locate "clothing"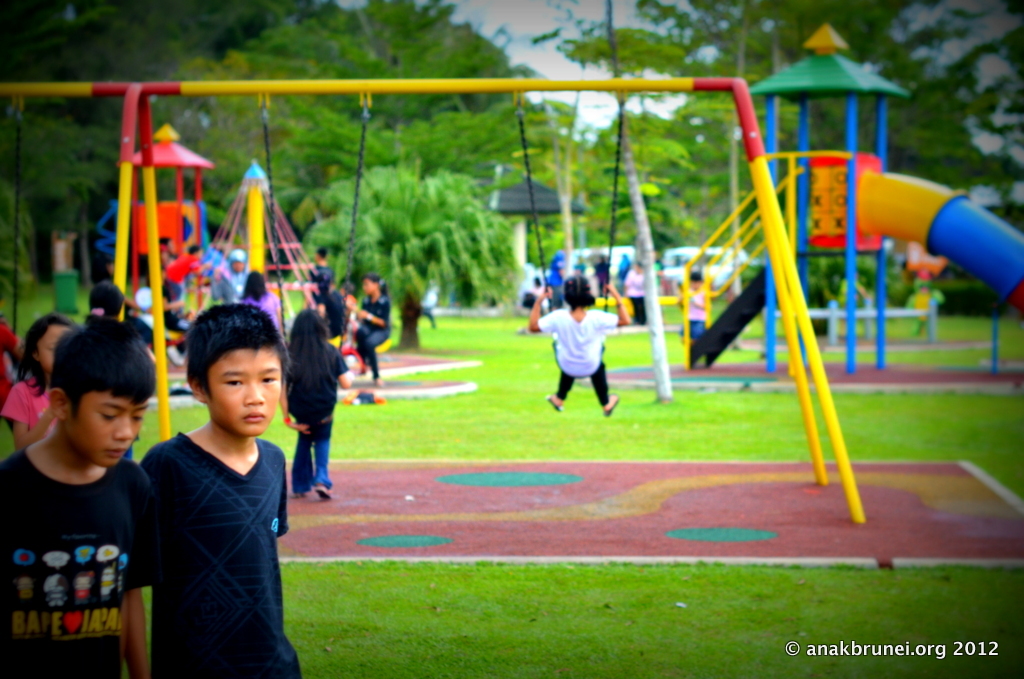
crop(0, 320, 23, 394)
